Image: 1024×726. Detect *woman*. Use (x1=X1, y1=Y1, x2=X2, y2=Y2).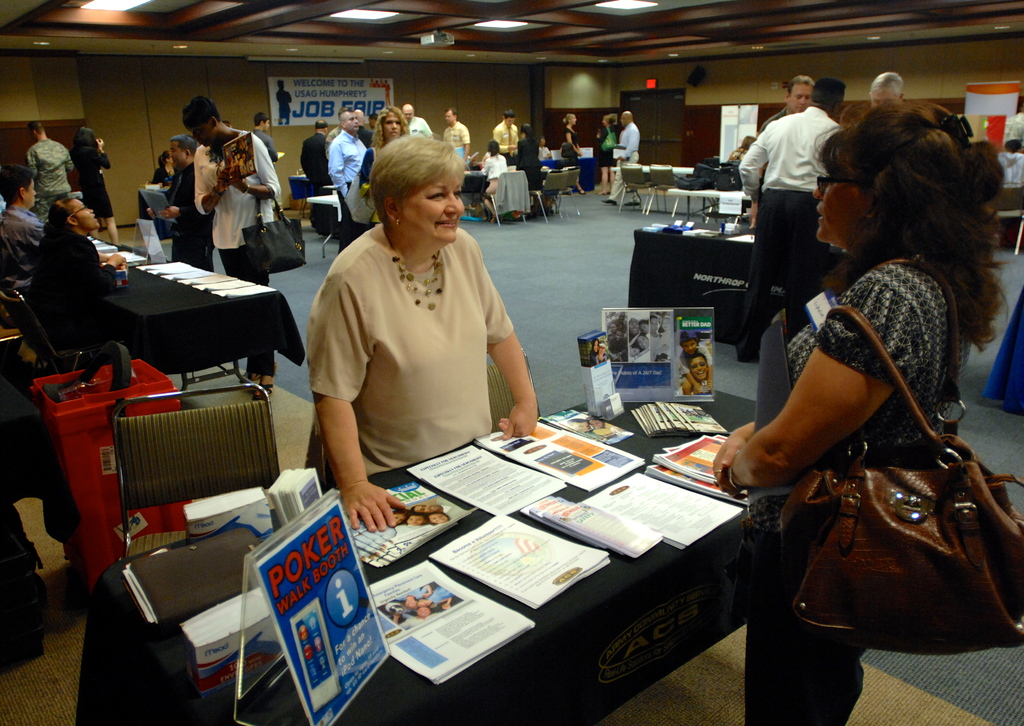
(x1=513, y1=122, x2=546, y2=192).
